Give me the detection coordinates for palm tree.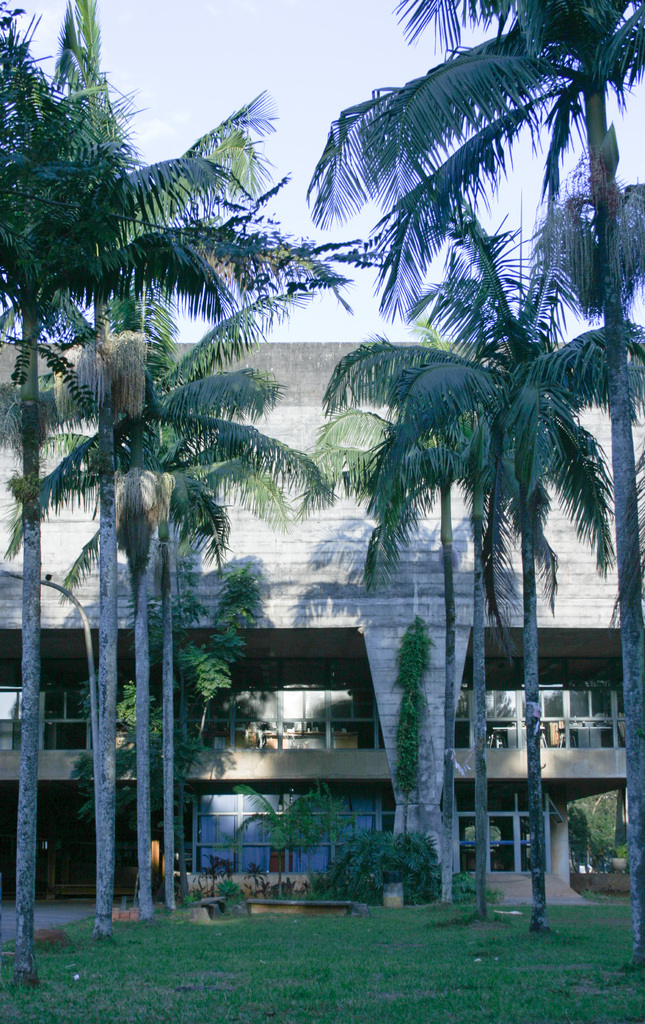
l=384, t=330, r=616, b=844.
